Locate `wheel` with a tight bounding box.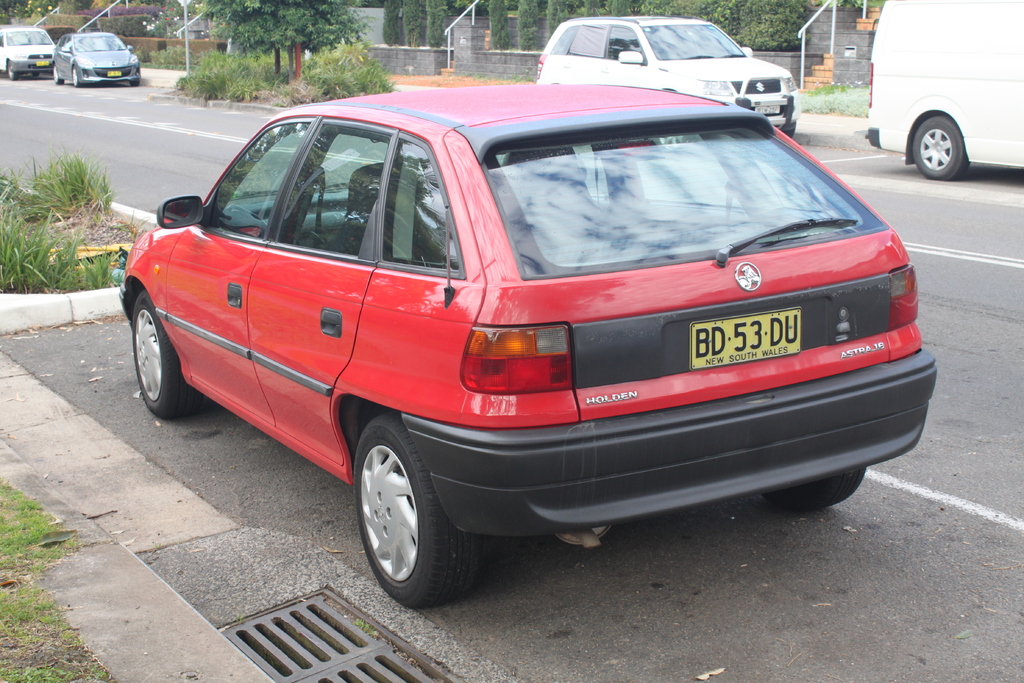
{"x1": 129, "y1": 83, "x2": 136, "y2": 85}.
